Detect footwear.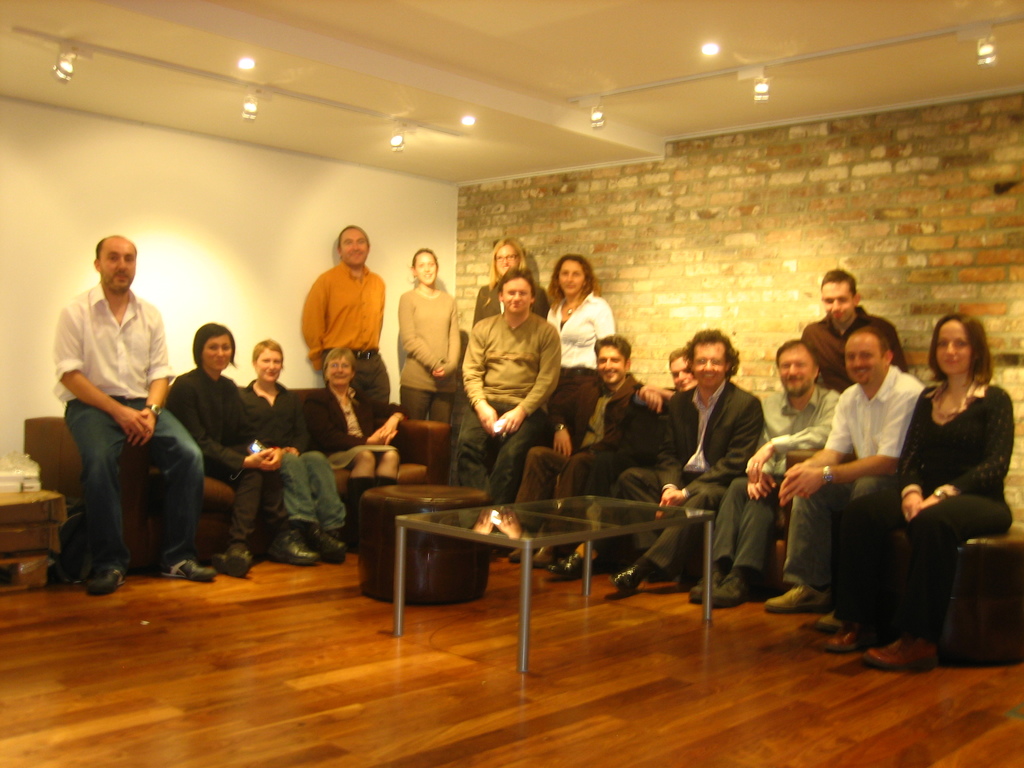
Detected at BBox(508, 545, 531, 559).
